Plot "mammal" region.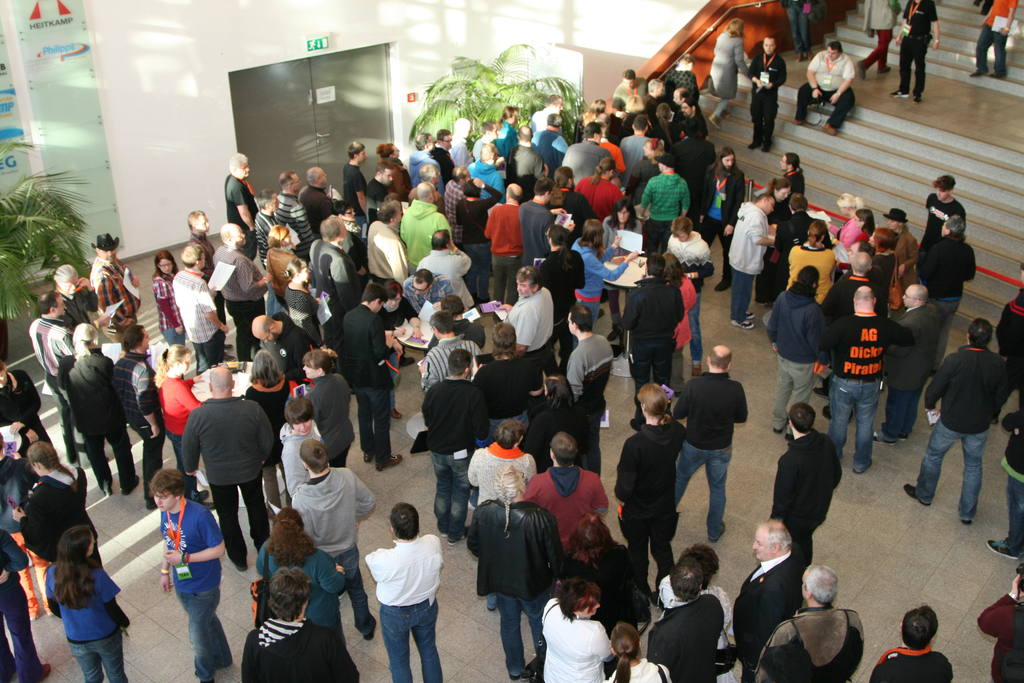
Plotted at bbox=[572, 215, 644, 351].
